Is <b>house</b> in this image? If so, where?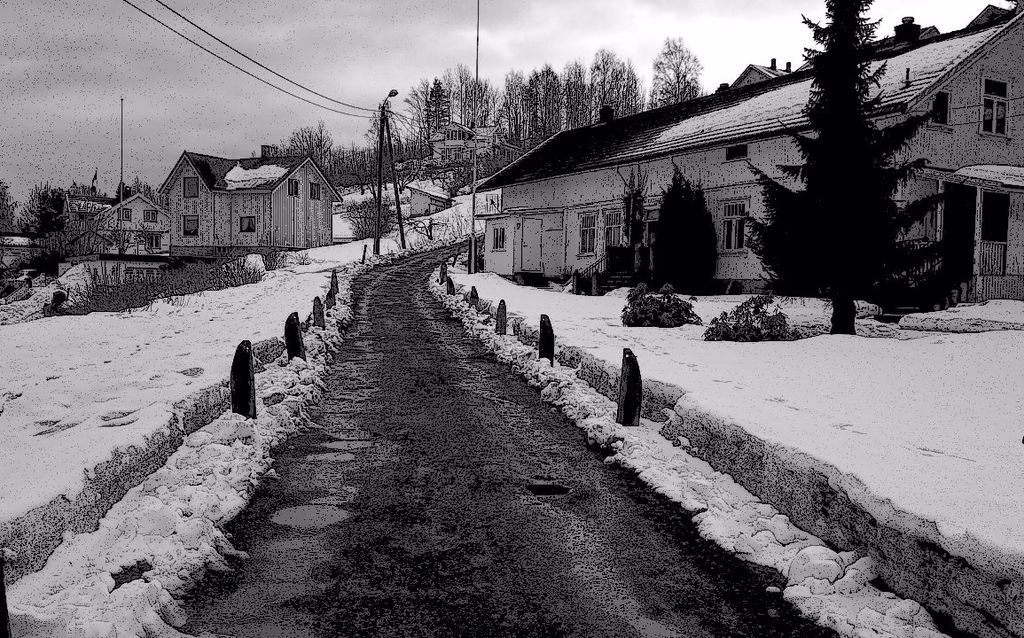
Yes, at (left=466, top=3, right=1023, bottom=310).
